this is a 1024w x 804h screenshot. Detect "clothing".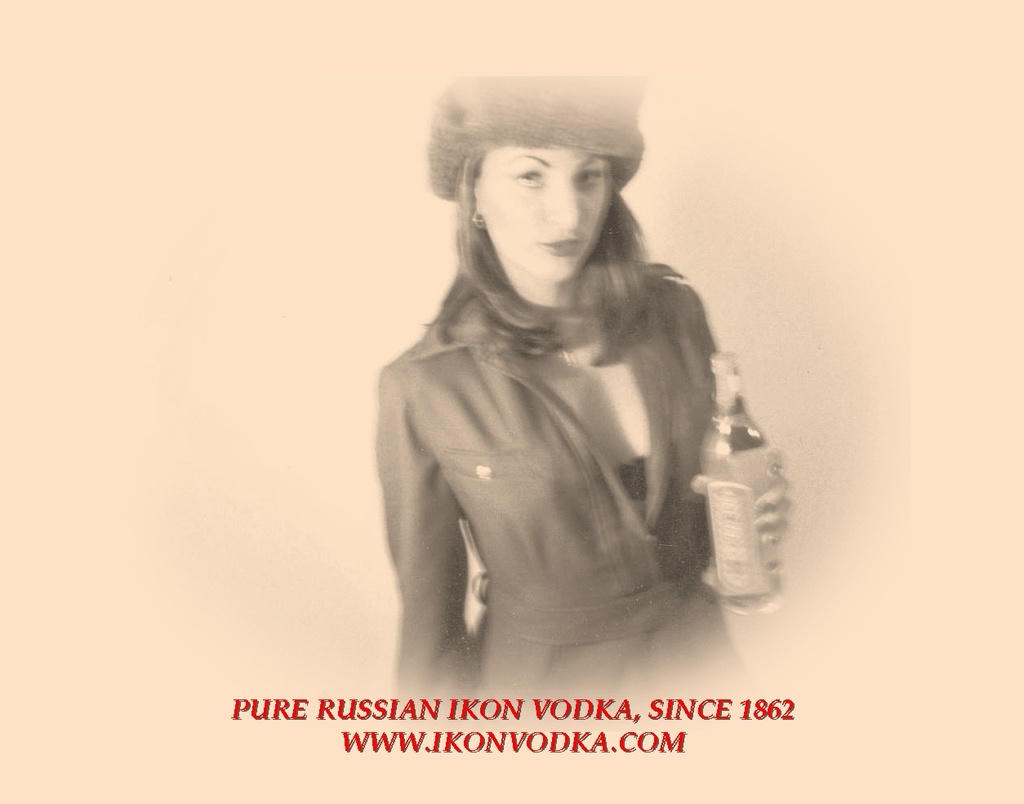
{"left": 356, "top": 198, "right": 772, "bottom": 664}.
